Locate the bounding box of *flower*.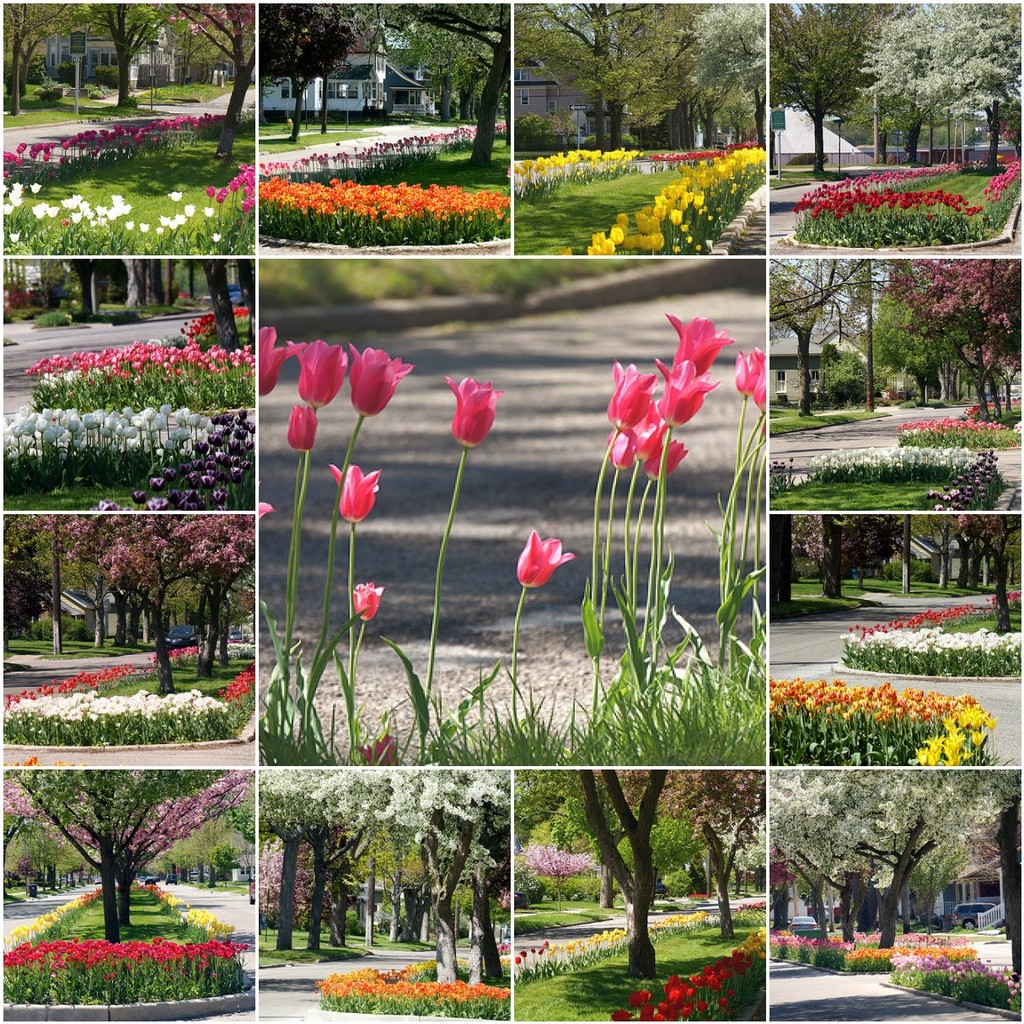
Bounding box: bbox(260, 328, 307, 394).
